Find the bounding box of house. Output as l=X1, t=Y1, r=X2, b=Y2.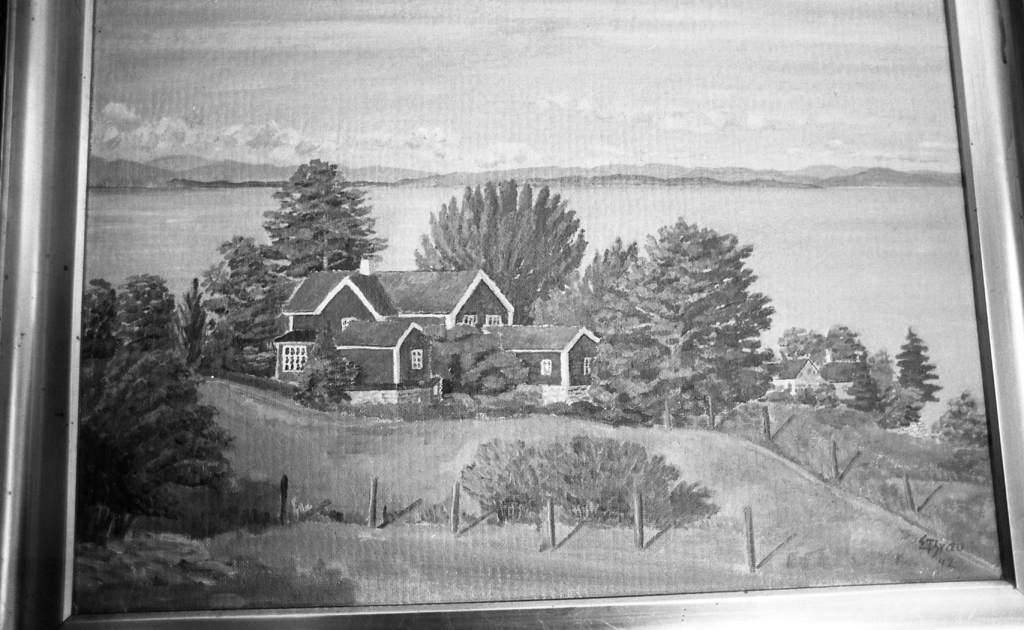
l=268, t=259, r=489, b=407.
